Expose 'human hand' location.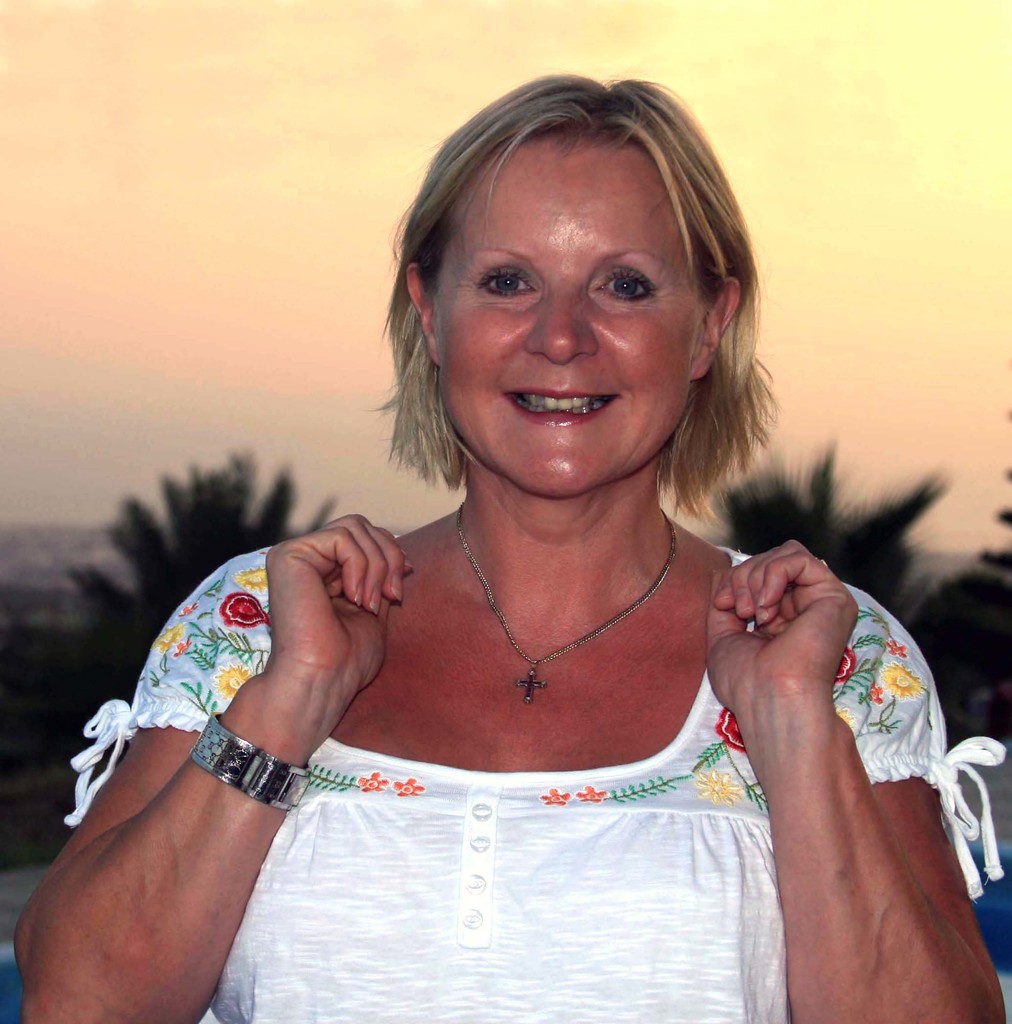
Exposed at <box>223,504,392,785</box>.
